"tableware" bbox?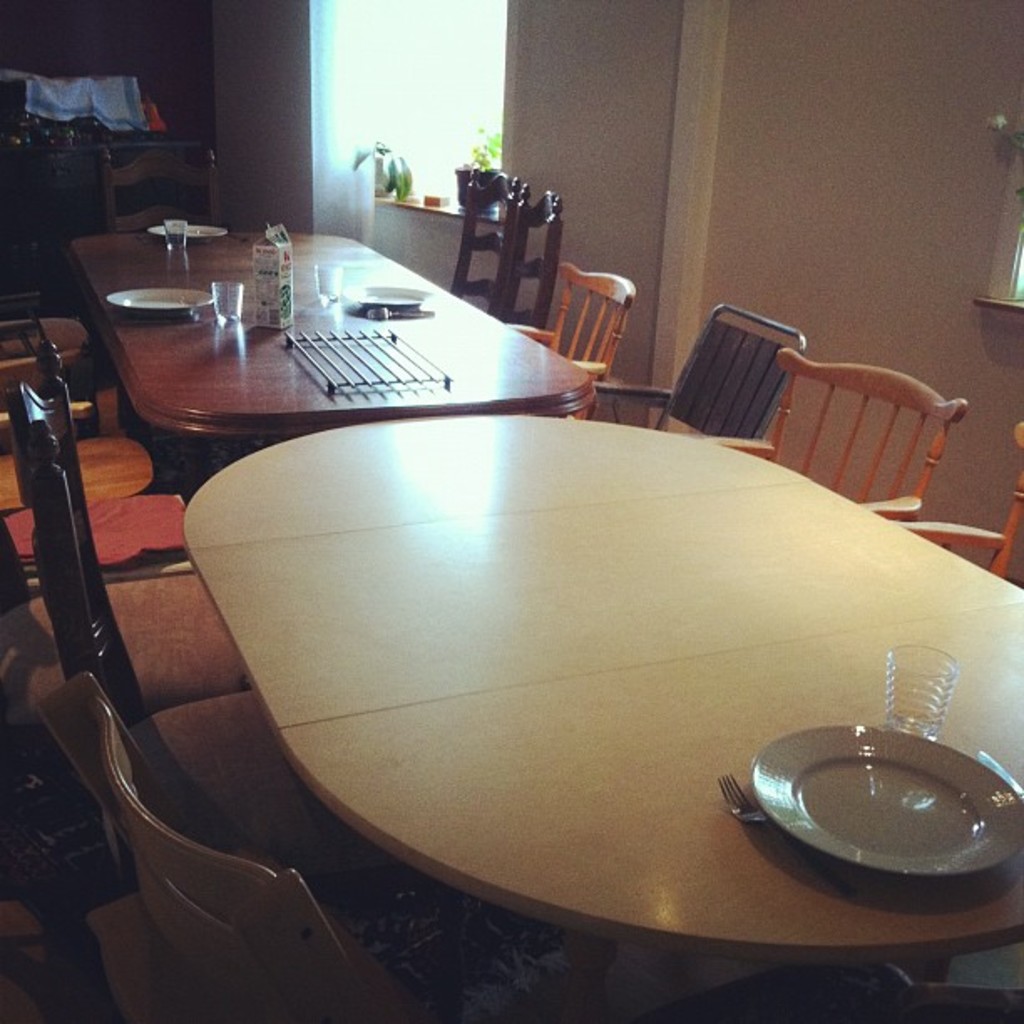
<box>311,259,345,300</box>
